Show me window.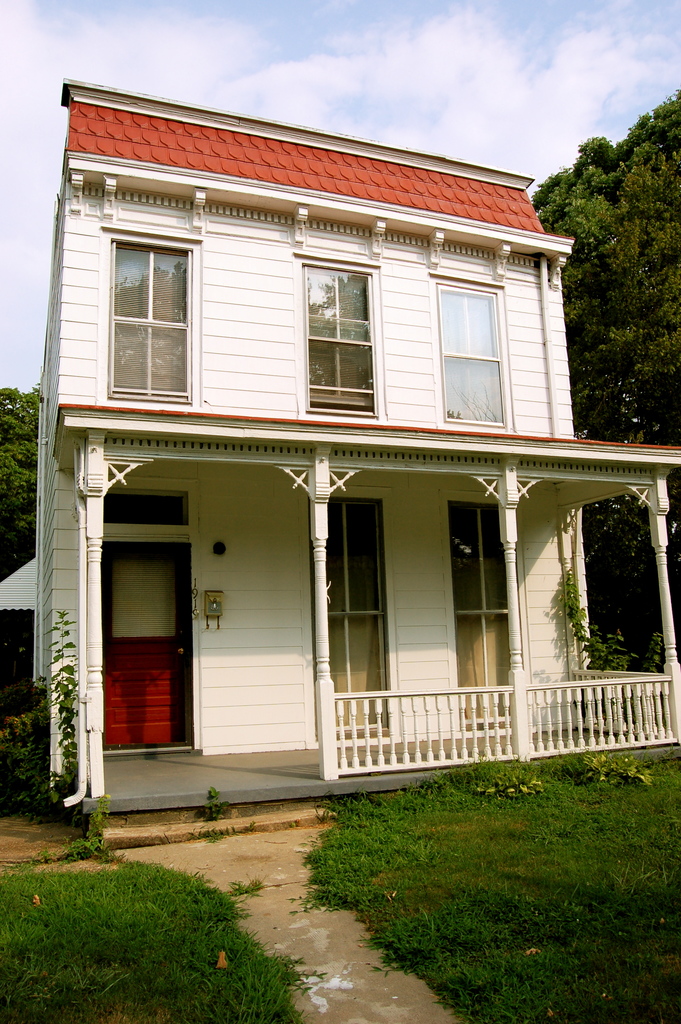
window is here: 89/199/205/409.
